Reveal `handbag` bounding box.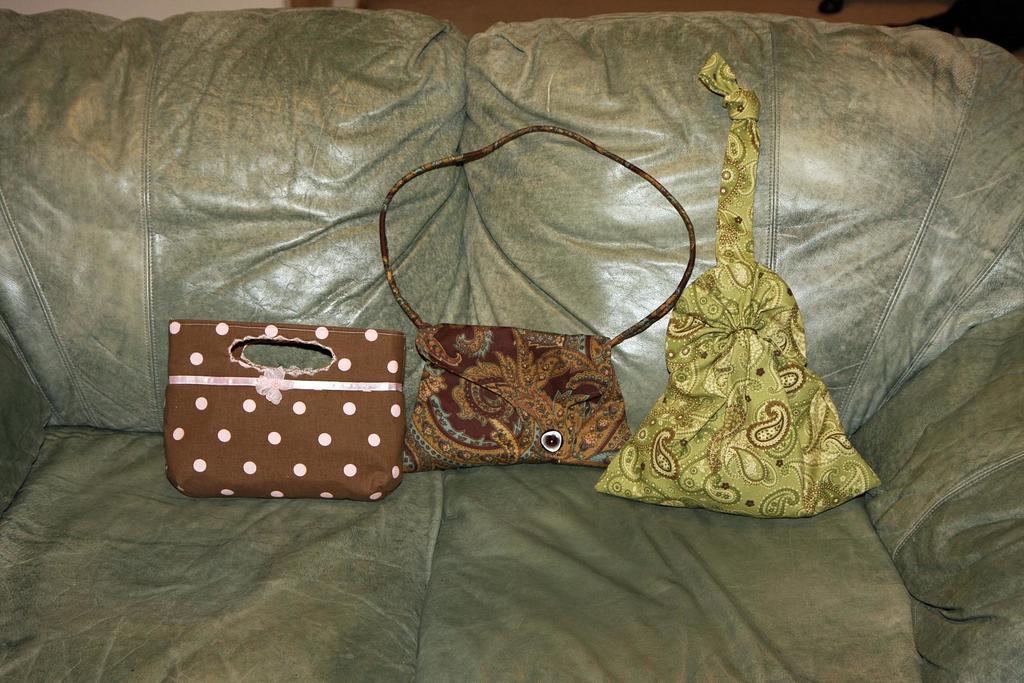
Revealed: left=381, top=125, right=694, bottom=470.
